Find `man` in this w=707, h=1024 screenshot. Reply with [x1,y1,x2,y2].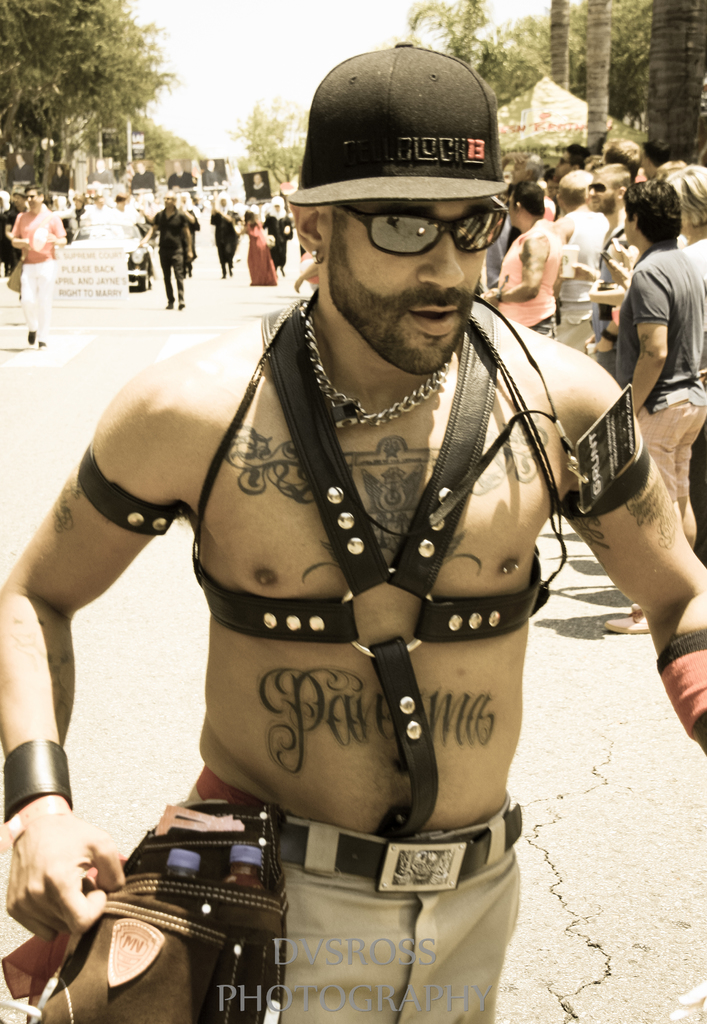
[587,175,706,628].
